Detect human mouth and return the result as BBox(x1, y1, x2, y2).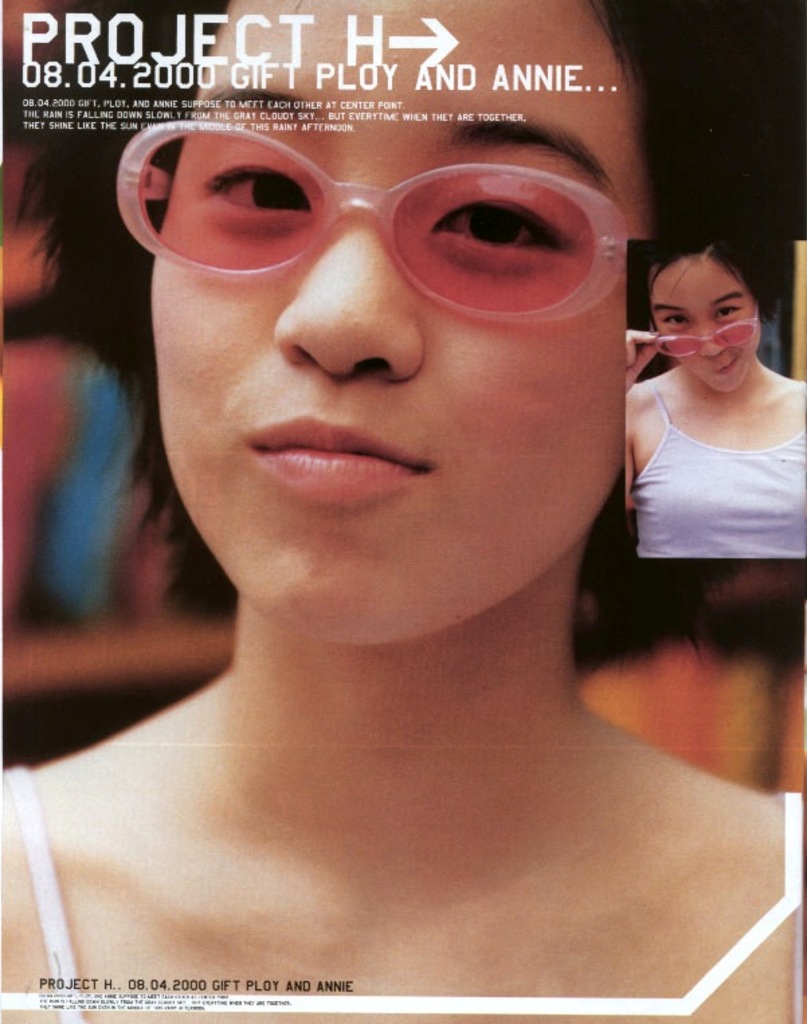
BBox(232, 395, 438, 495).
